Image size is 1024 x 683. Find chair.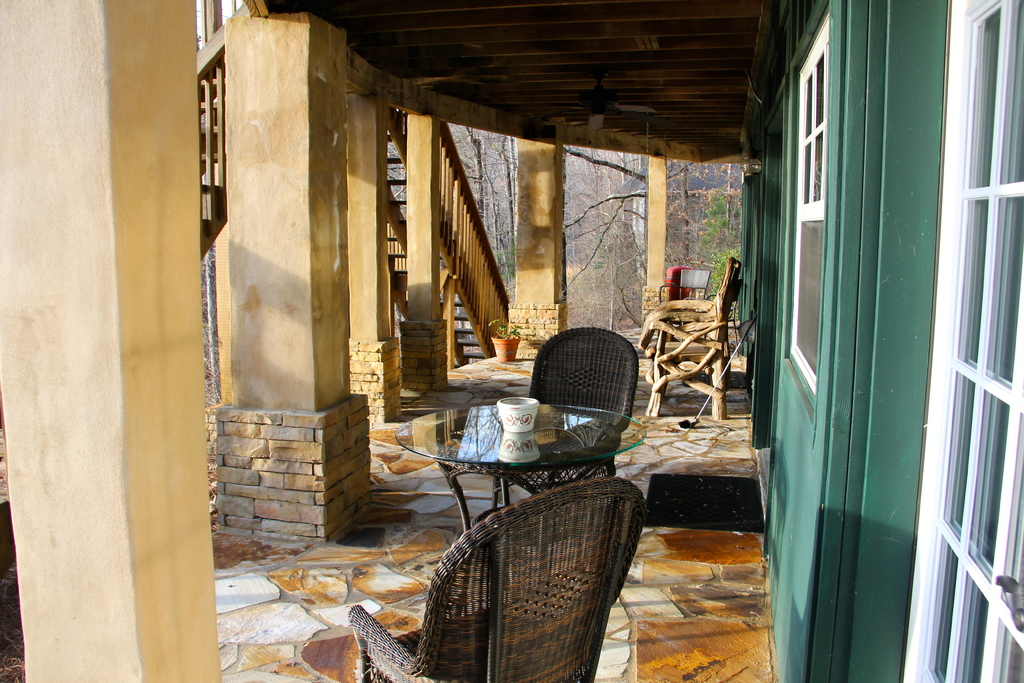
(525, 344, 652, 504).
